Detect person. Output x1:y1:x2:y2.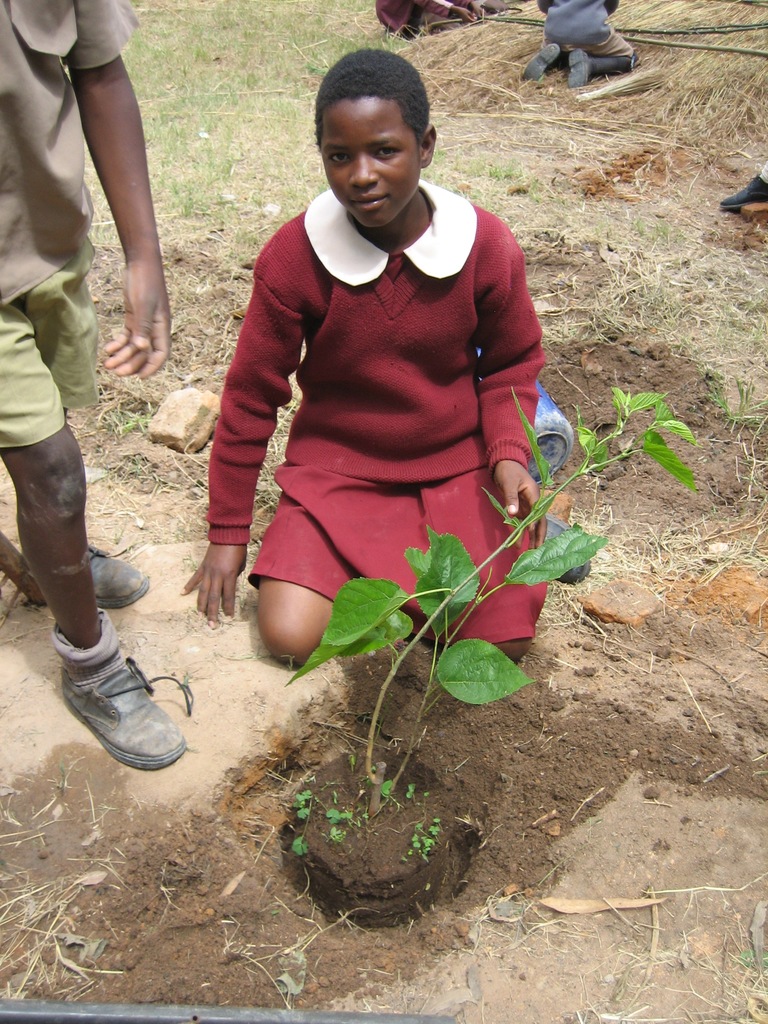
375:0:491:39.
